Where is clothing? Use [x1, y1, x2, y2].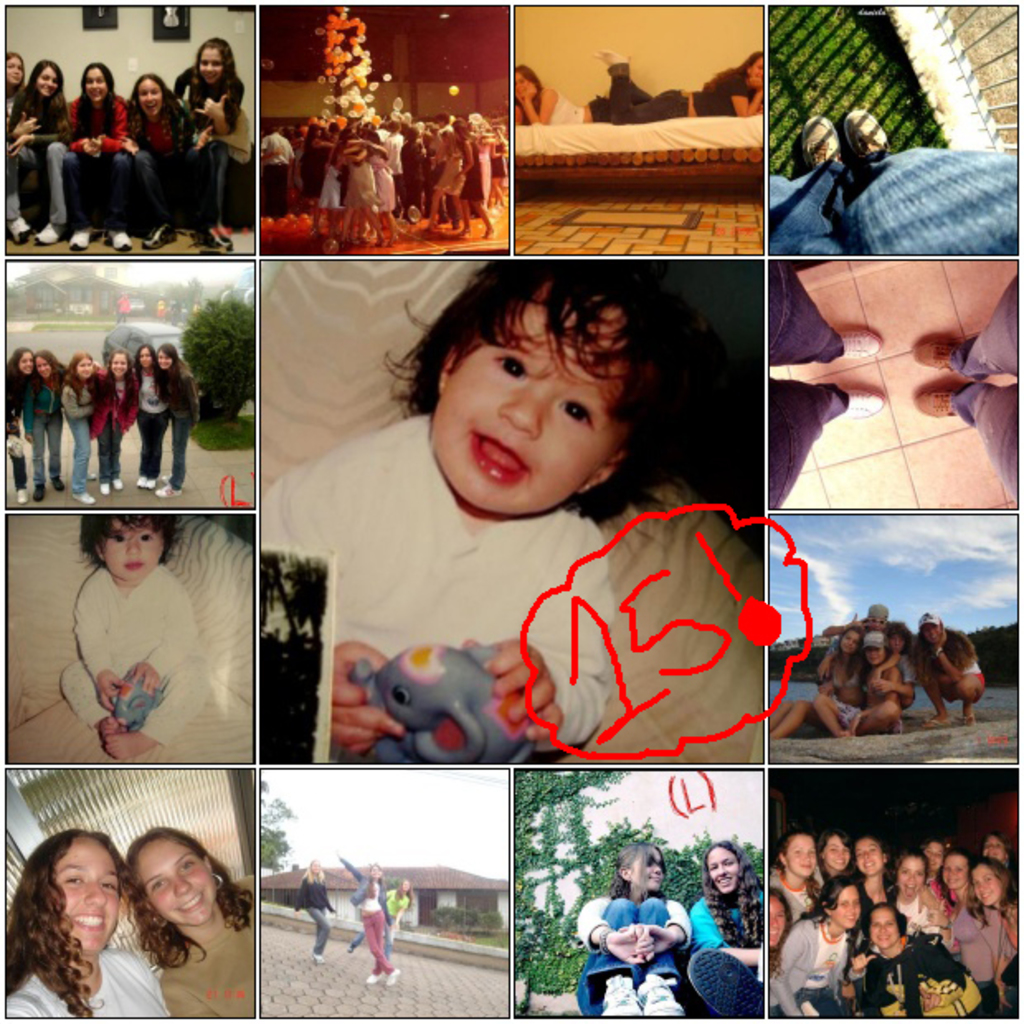
[132, 88, 200, 223].
